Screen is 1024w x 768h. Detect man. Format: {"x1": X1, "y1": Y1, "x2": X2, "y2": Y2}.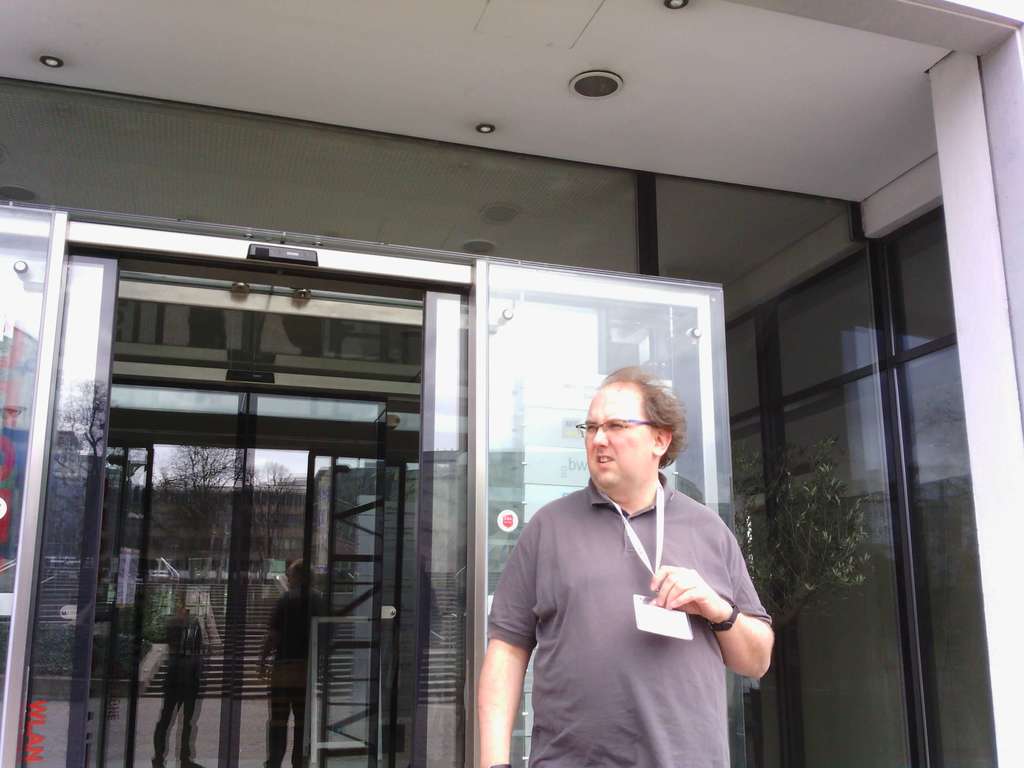
{"x1": 469, "y1": 364, "x2": 763, "y2": 749}.
